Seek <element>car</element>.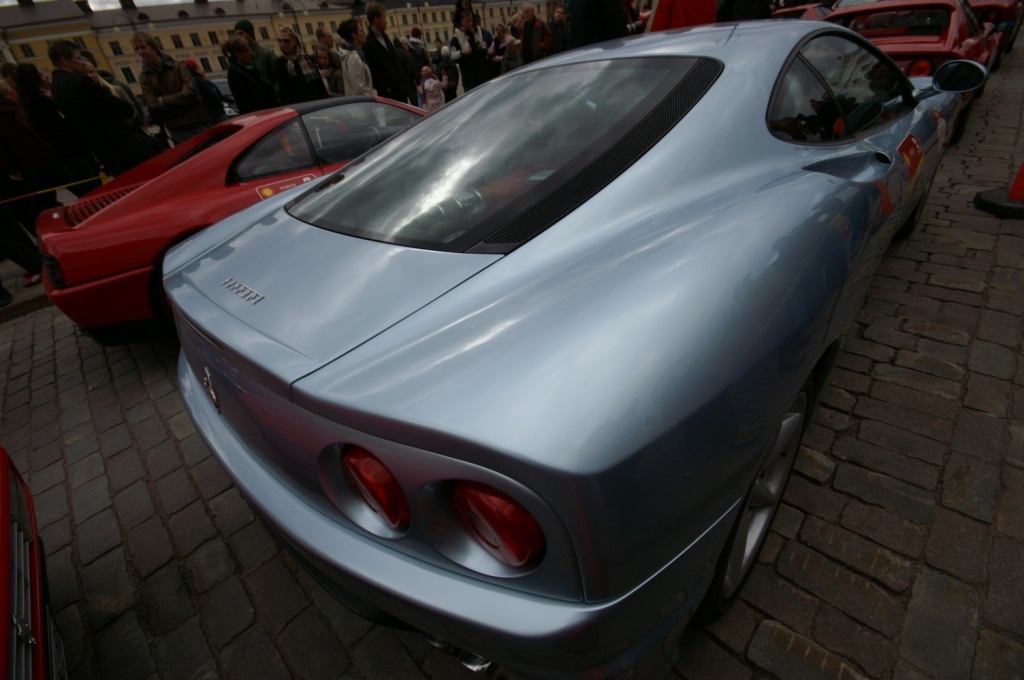
{"left": 826, "top": 0, "right": 1011, "bottom": 127}.
